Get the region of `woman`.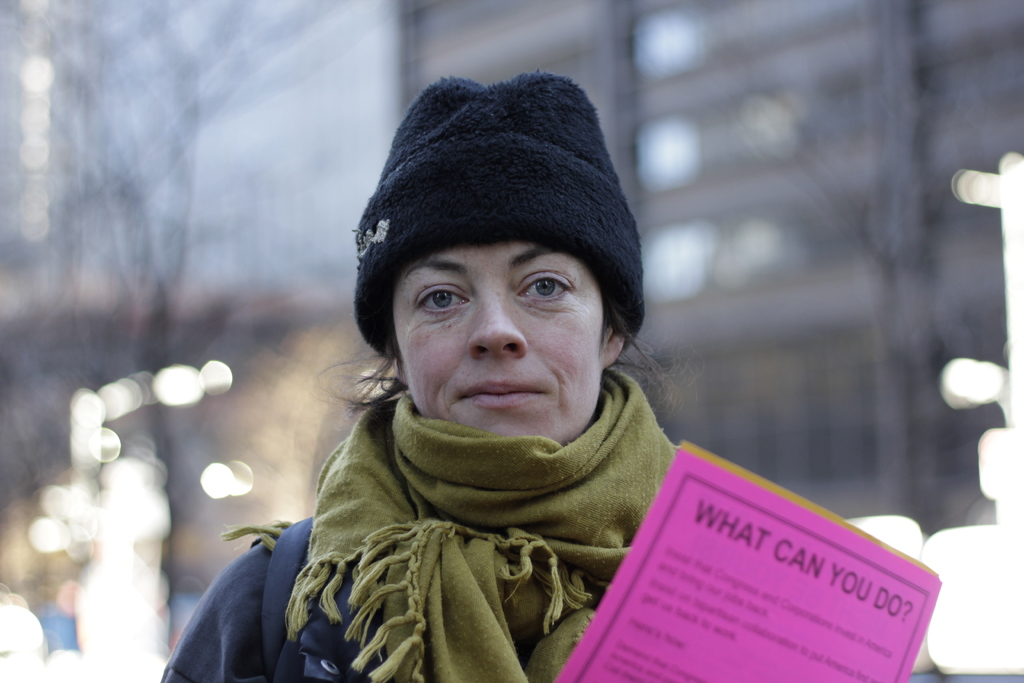
217 90 765 660.
